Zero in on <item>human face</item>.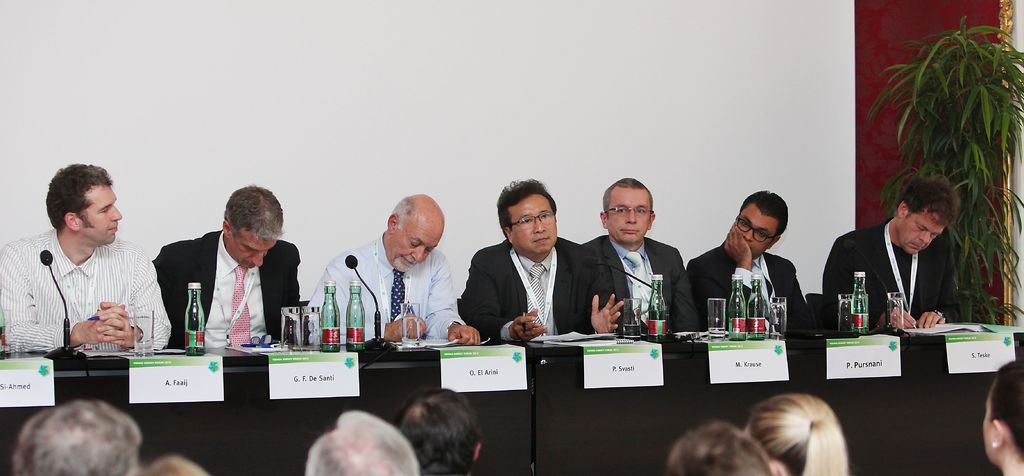
Zeroed in: (x1=608, y1=191, x2=651, y2=241).
